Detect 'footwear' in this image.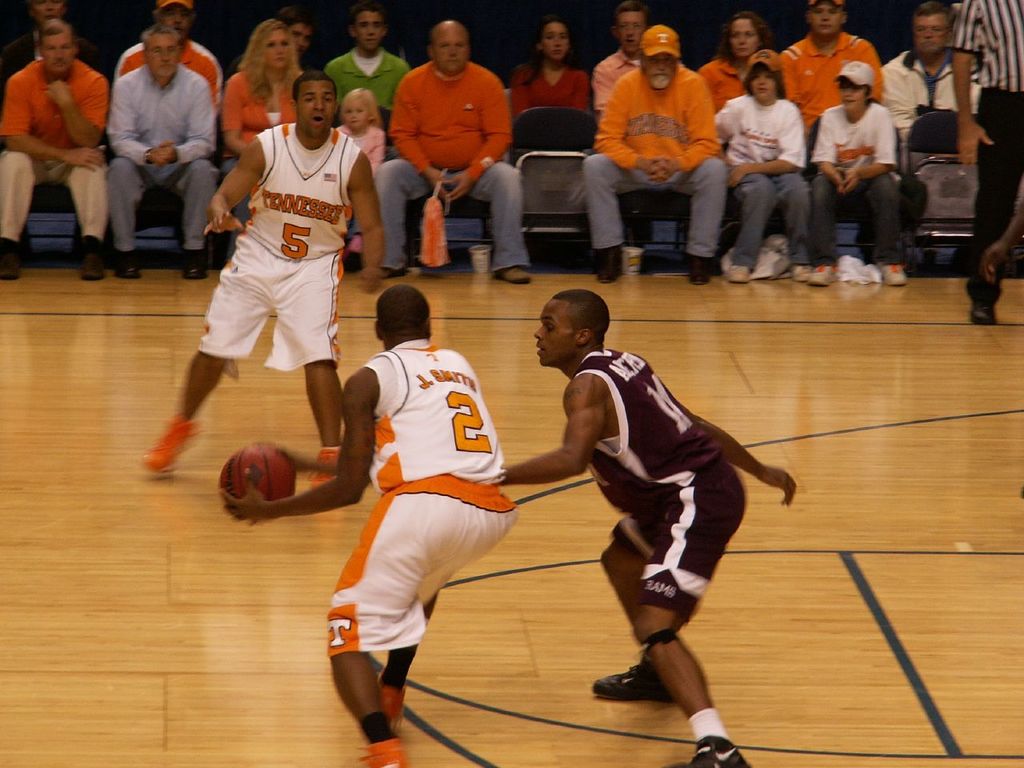
Detection: 490:266:532:285.
